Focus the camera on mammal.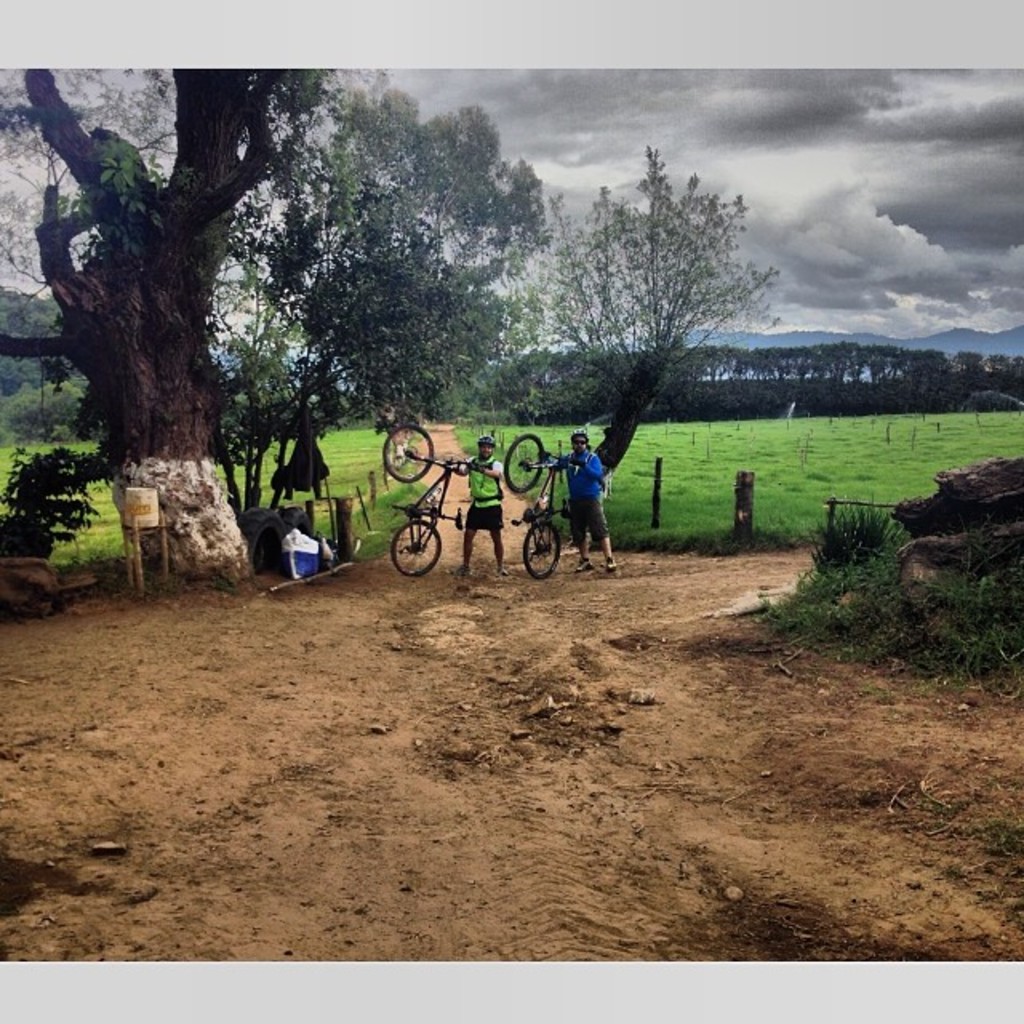
Focus region: pyautogui.locateOnScreen(550, 416, 632, 560).
